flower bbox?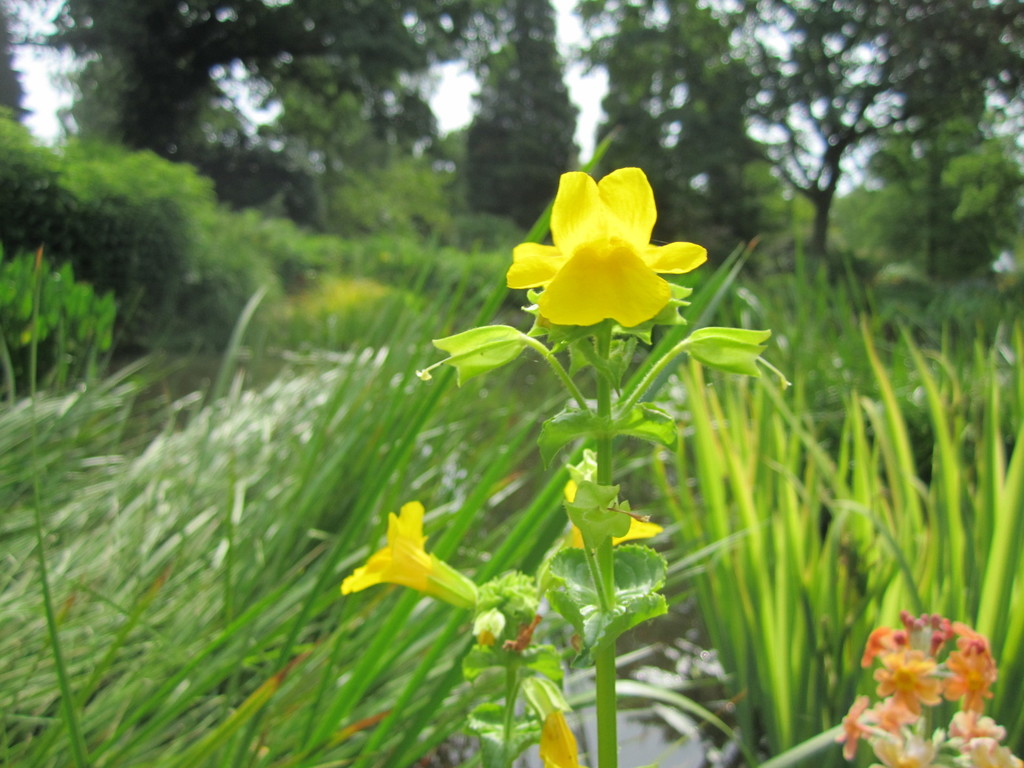
detection(563, 467, 662, 552)
